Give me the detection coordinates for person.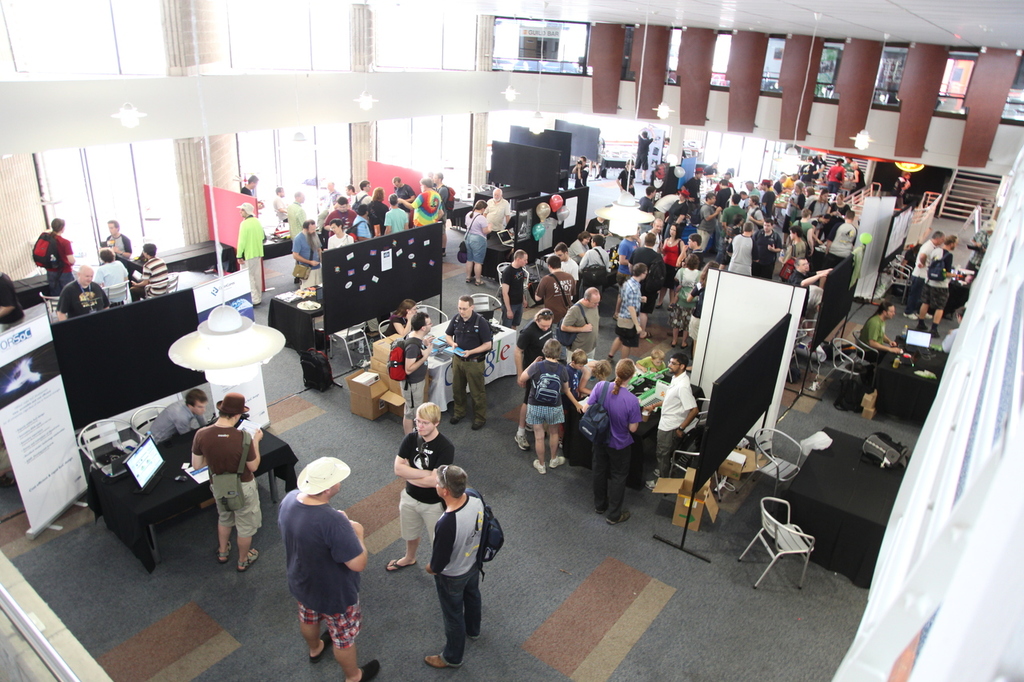
427, 460, 502, 679.
